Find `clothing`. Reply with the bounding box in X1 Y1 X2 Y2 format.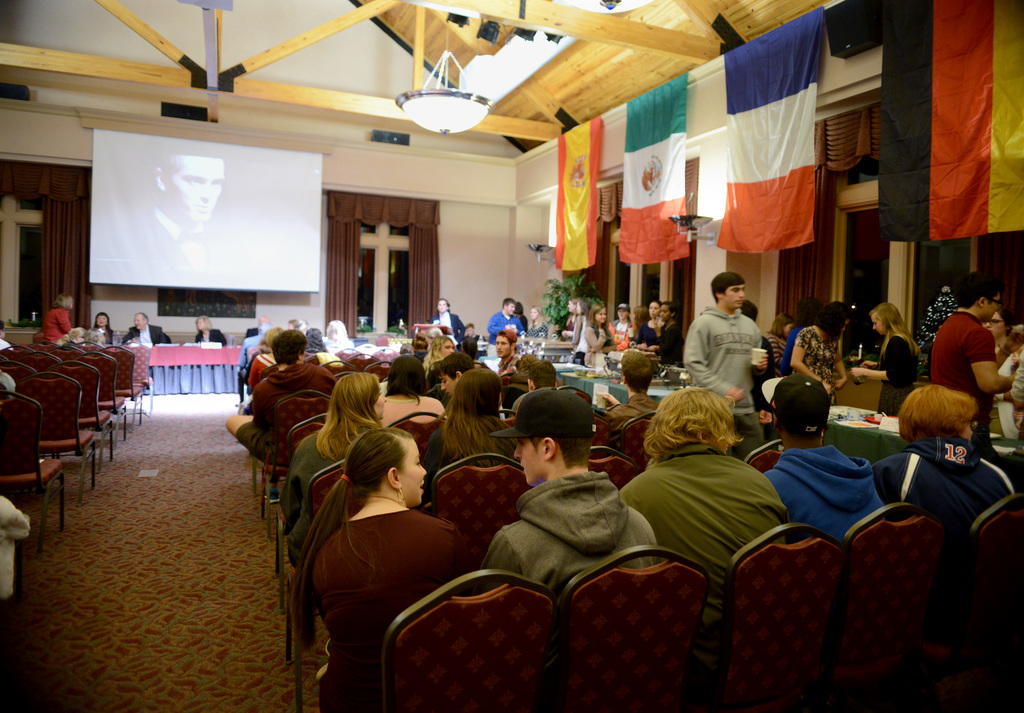
554 309 683 372.
